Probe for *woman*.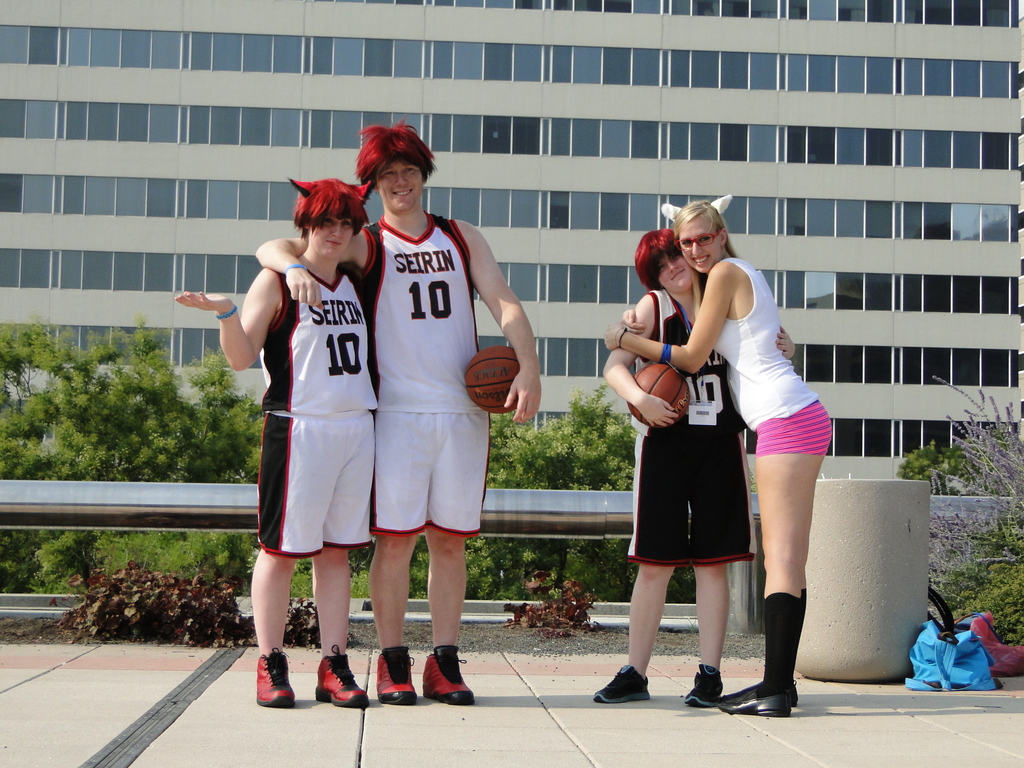
Probe result: [left=244, top=163, right=378, bottom=649].
